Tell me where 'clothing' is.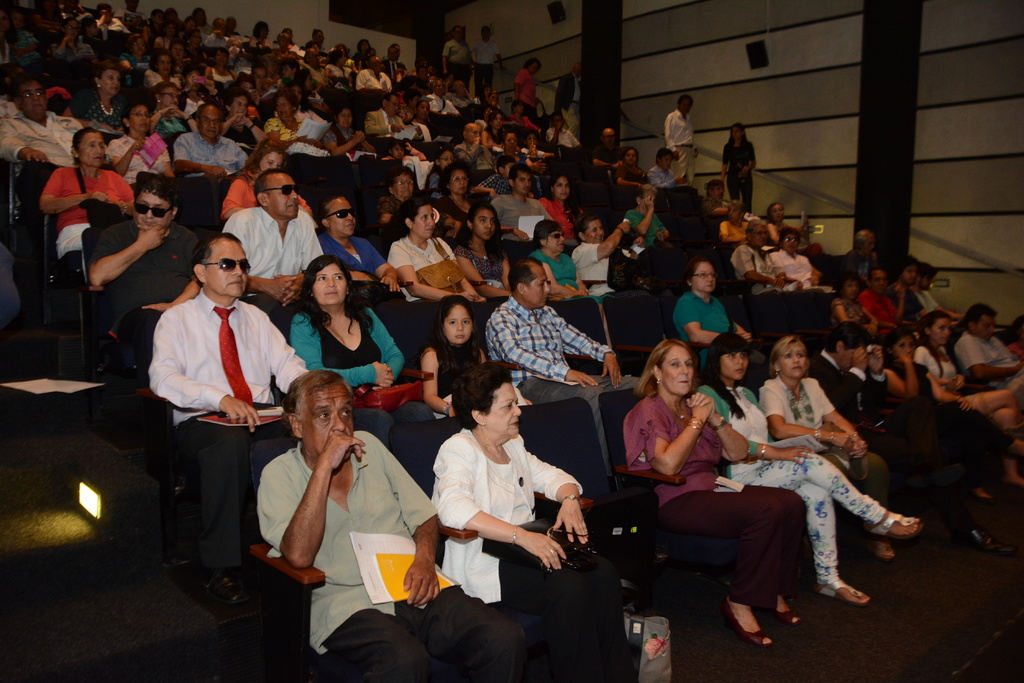
'clothing' is at Rect(481, 305, 645, 478).
